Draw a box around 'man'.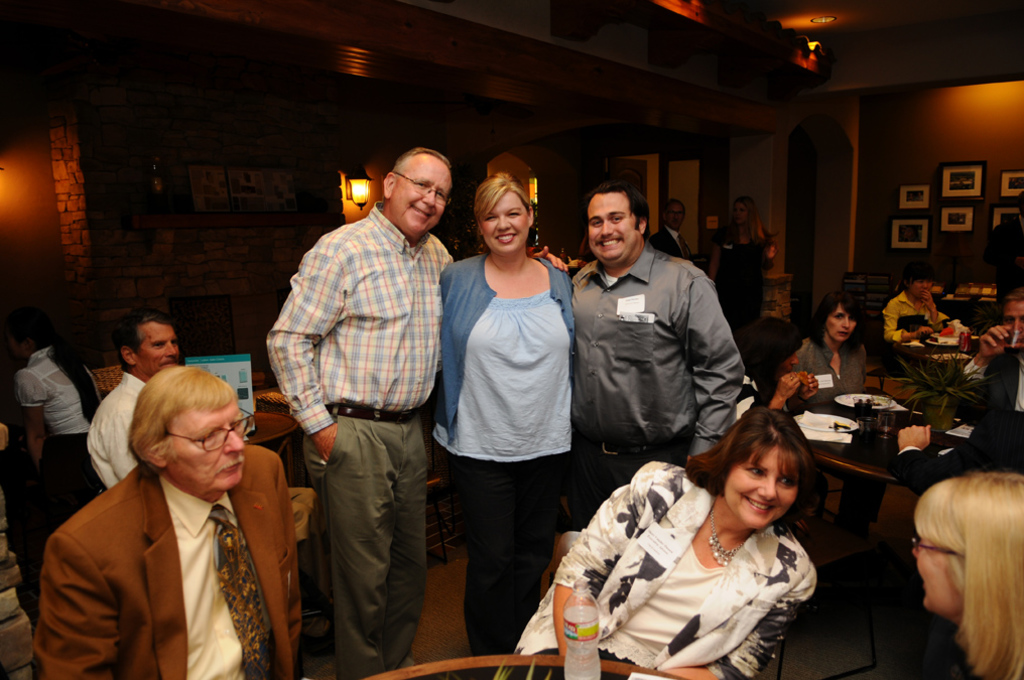
BBox(566, 182, 742, 530).
